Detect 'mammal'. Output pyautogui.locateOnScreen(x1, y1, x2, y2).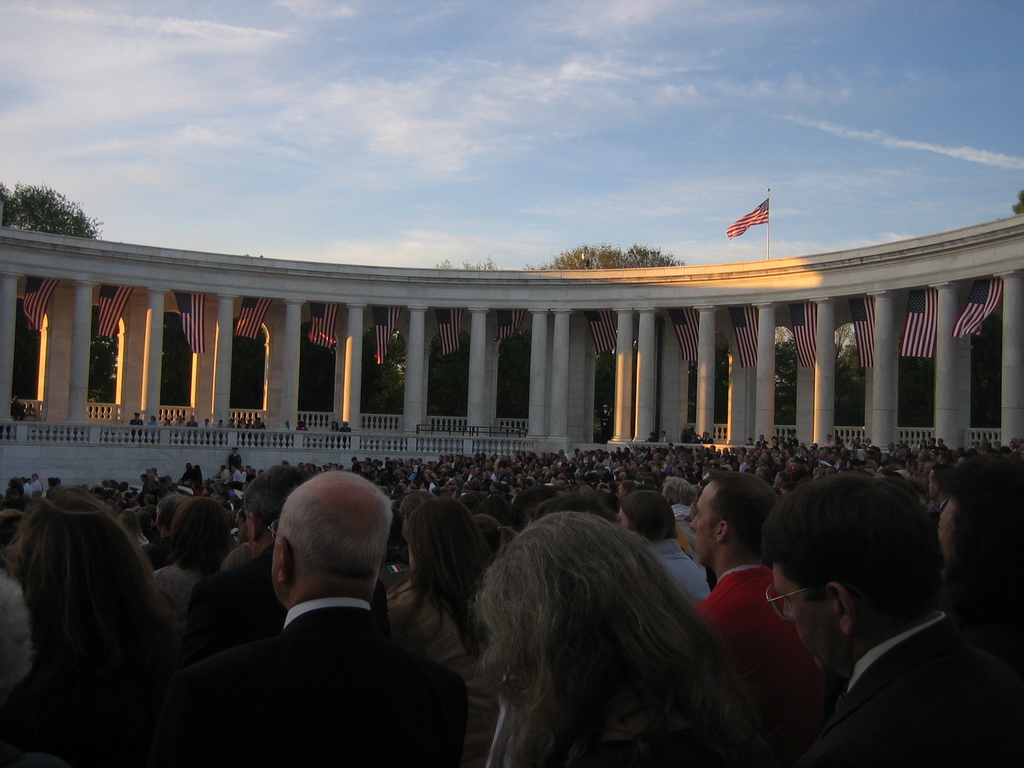
pyautogui.locateOnScreen(938, 455, 1023, 656).
